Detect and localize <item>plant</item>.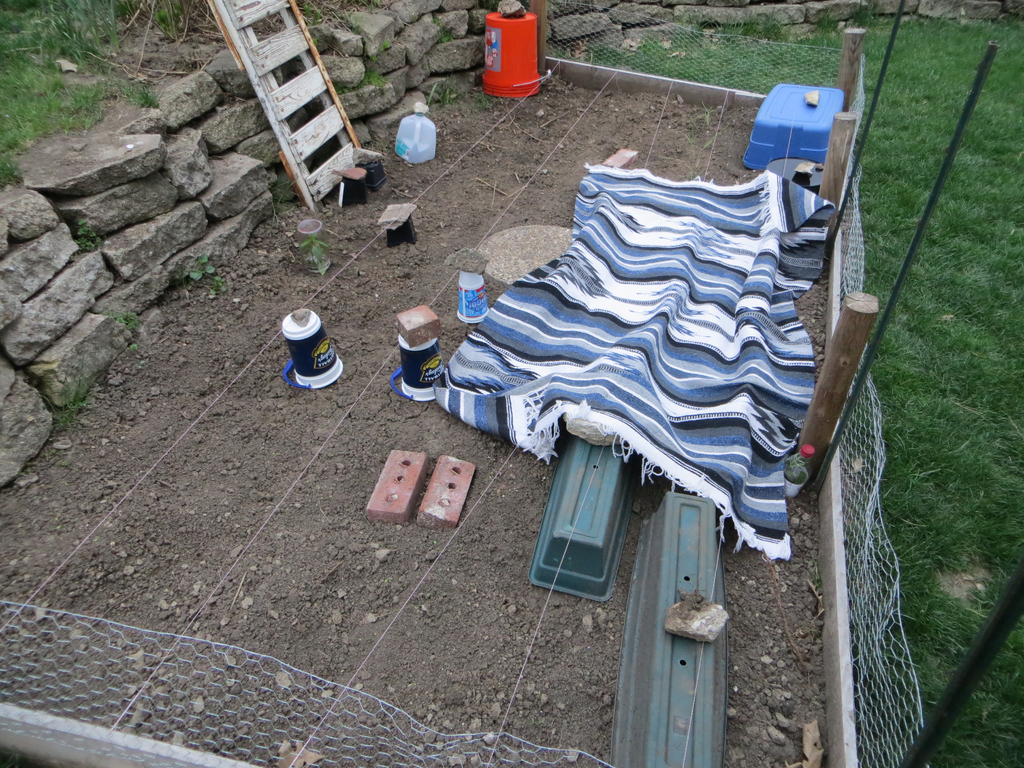
Localized at select_region(293, 0, 343, 45).
